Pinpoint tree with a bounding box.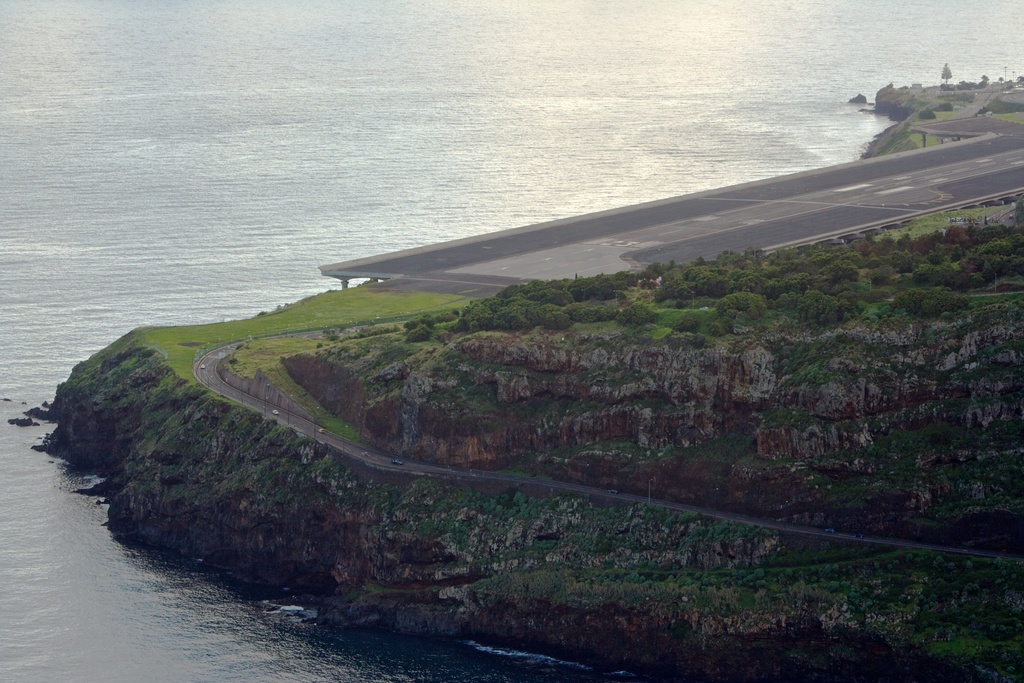
locate(966, 562, 973, 568).
